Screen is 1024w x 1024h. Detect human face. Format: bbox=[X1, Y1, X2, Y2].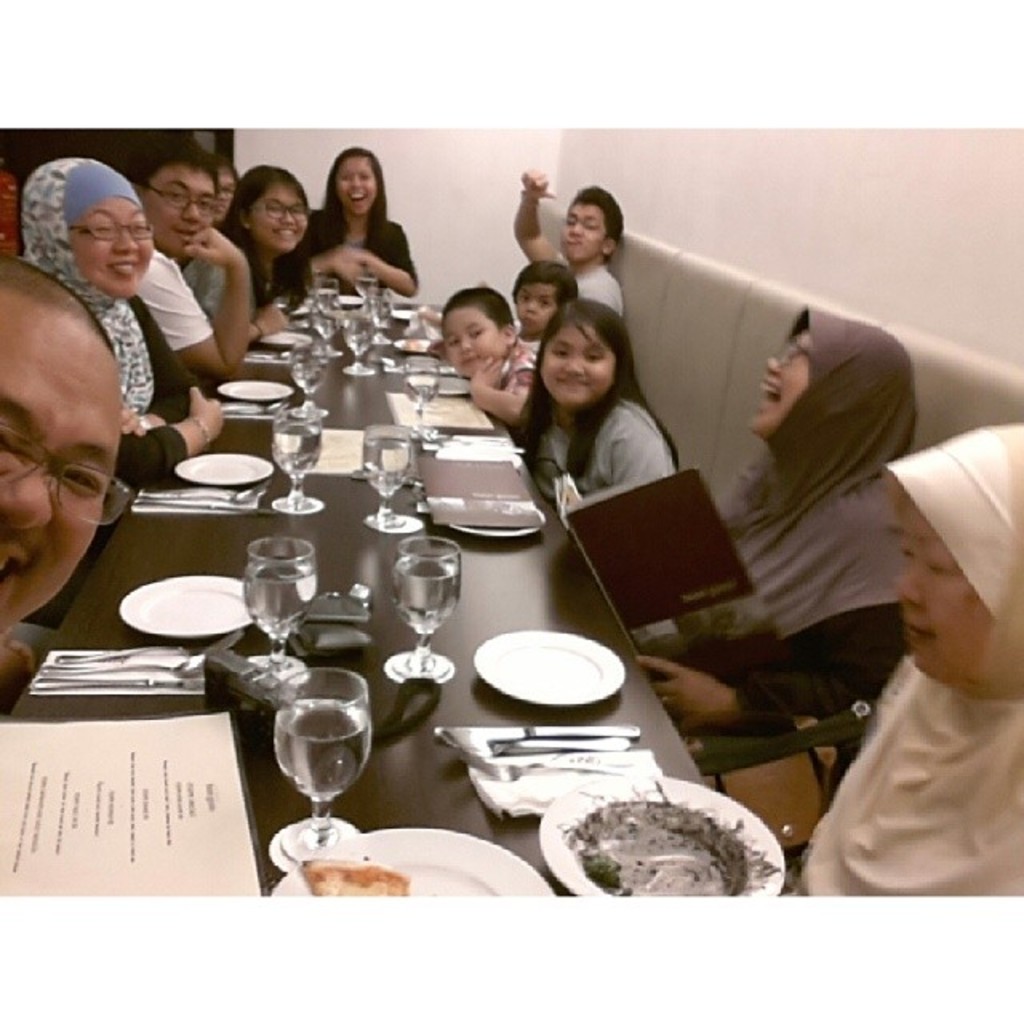
bbox=[146, 171, 214, 243].
